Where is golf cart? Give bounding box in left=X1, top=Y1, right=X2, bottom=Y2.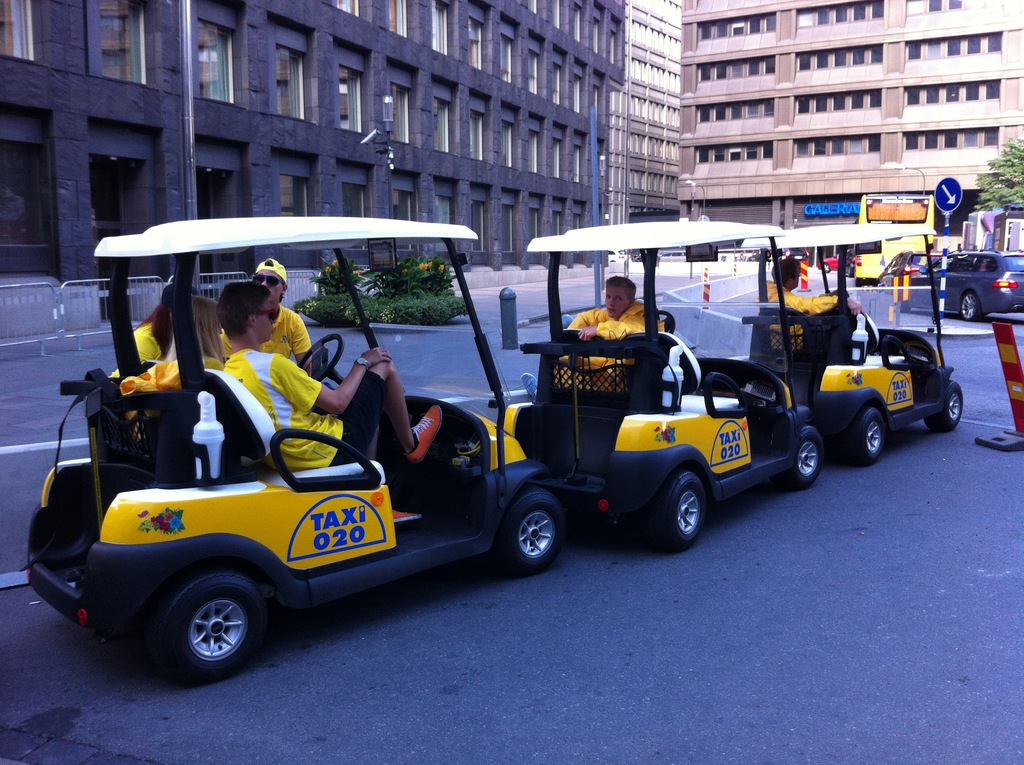
left=503, top=221, right=824, bottom=553.
